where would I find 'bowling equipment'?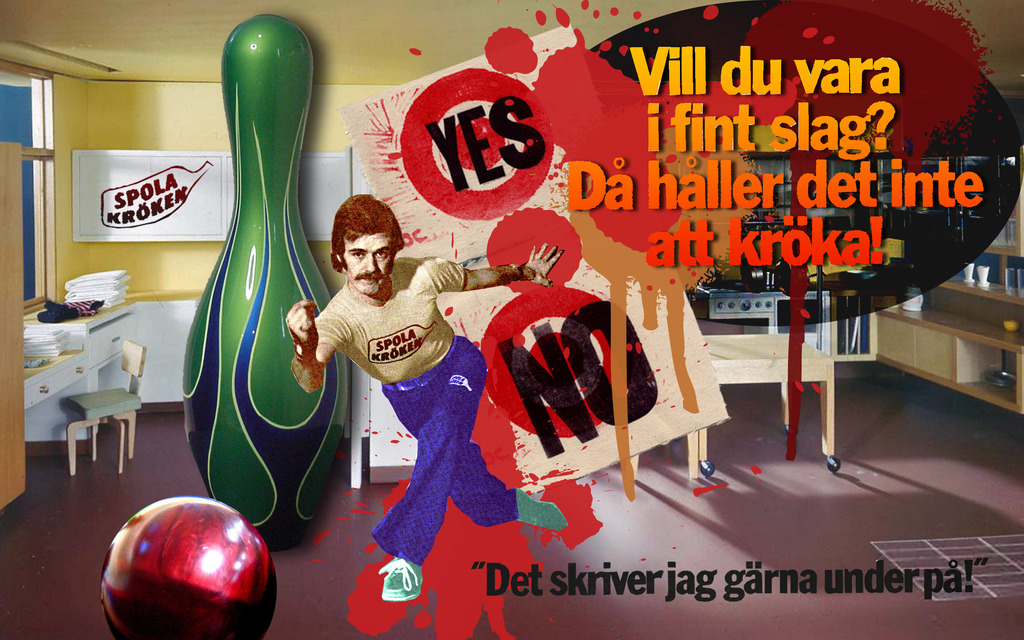
At (x1=101, y1=492, x2=283, y2=636).
